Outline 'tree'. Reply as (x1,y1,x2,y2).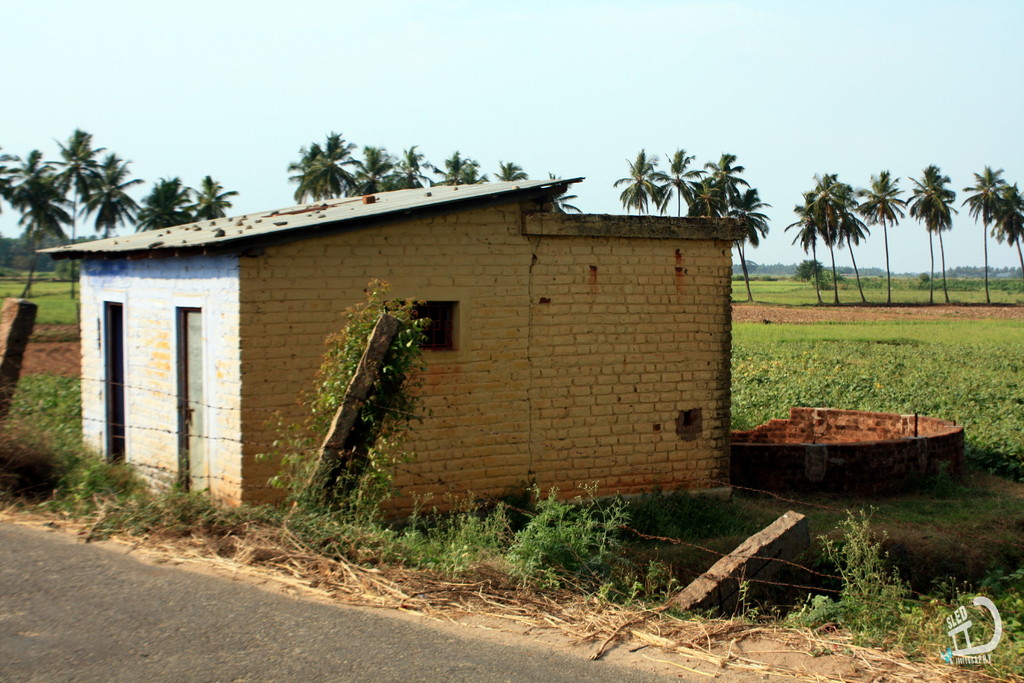
(38,120,105,293).
